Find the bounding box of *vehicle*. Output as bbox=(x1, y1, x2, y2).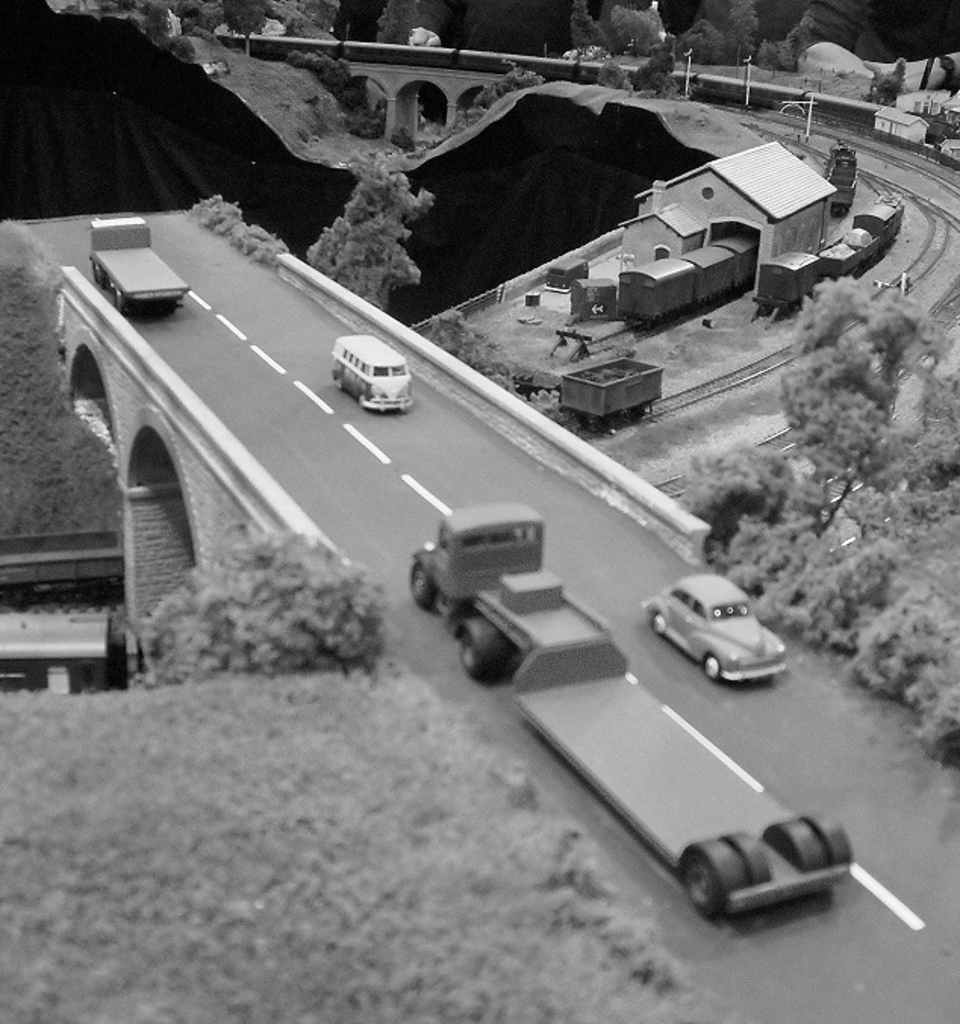
bbox=(329, 335, 415, 415).
